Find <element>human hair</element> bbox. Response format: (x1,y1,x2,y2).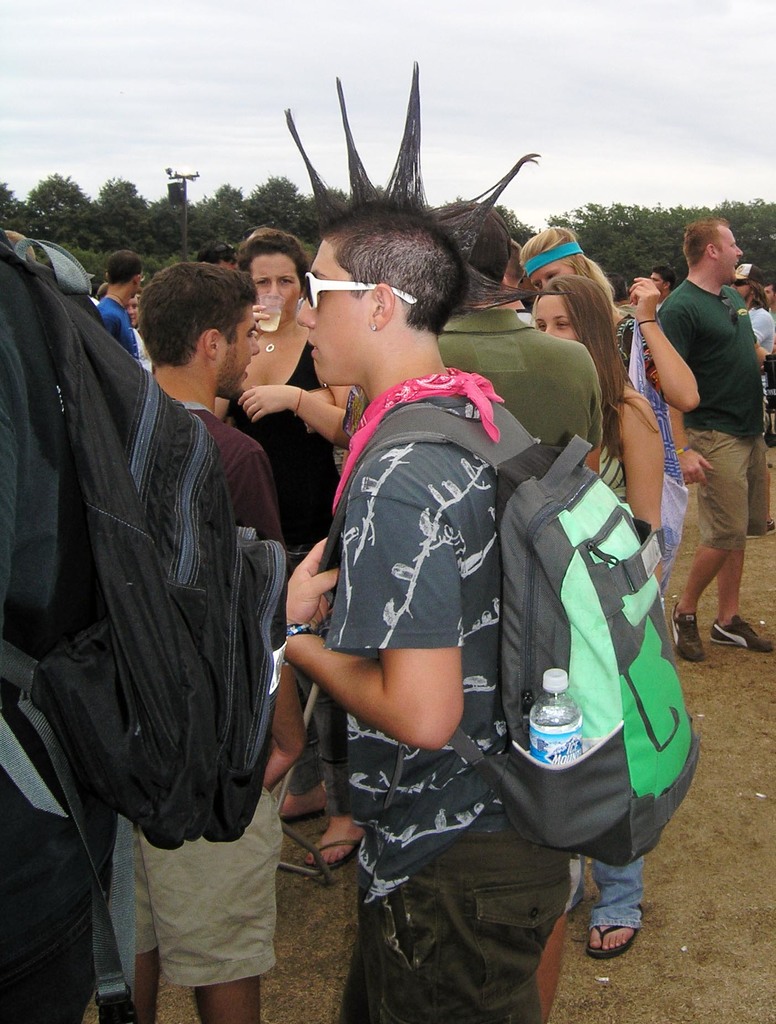
(236,227,311,296).
